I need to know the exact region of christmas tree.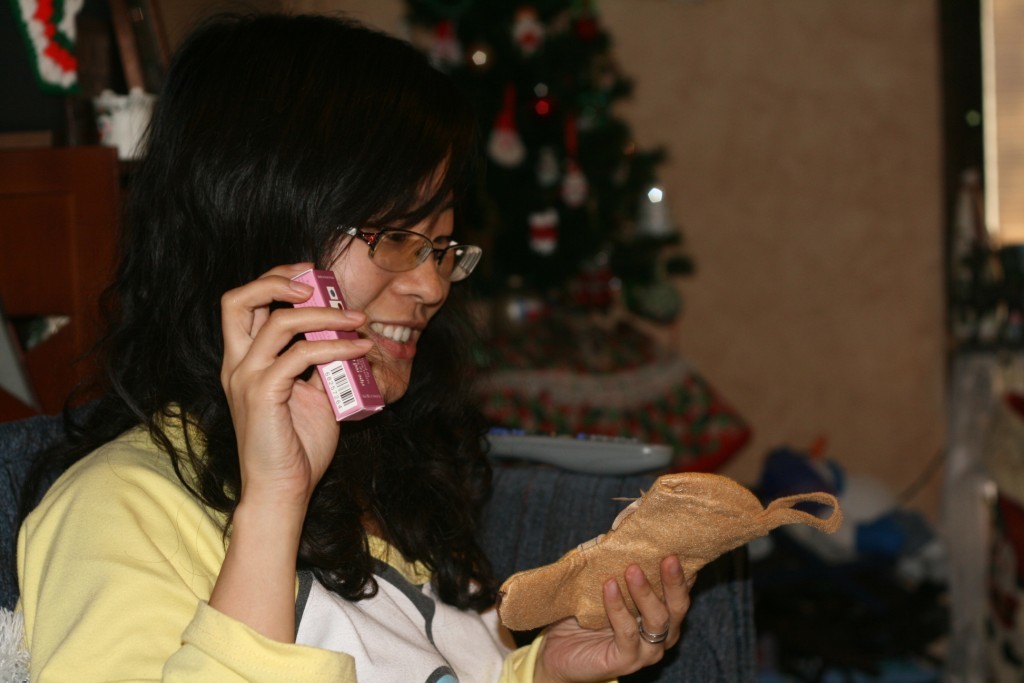
Region: <box>433,0,703,377</box>.
